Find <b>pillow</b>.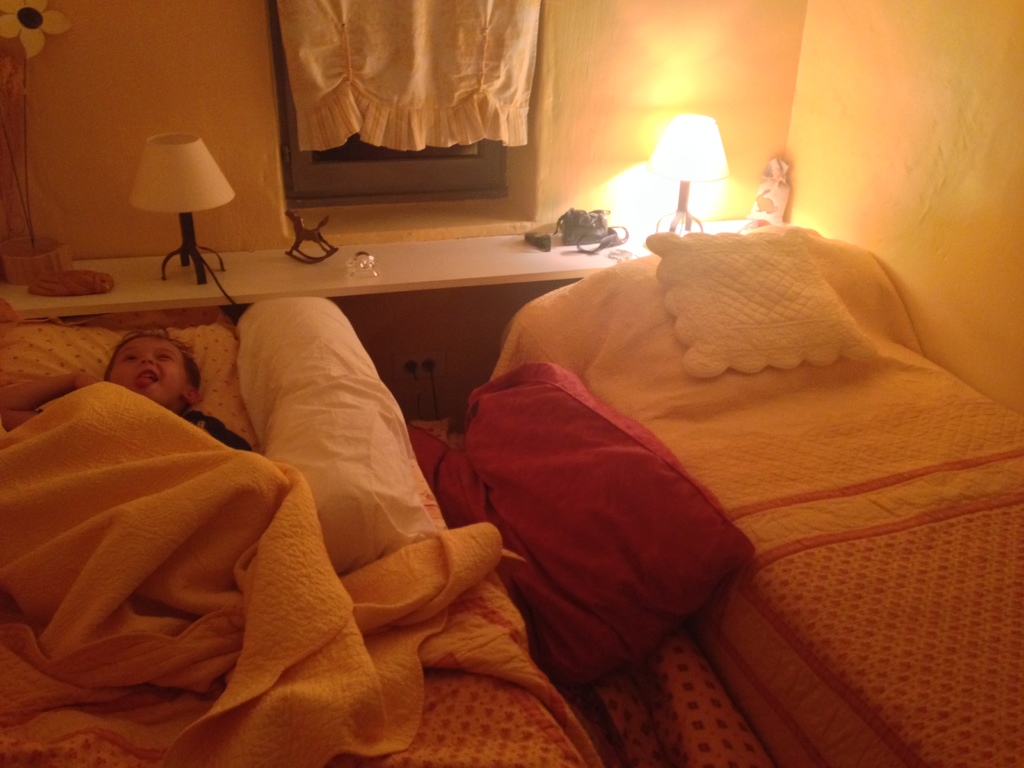
<region>662, 236, 889, 384</region>.
